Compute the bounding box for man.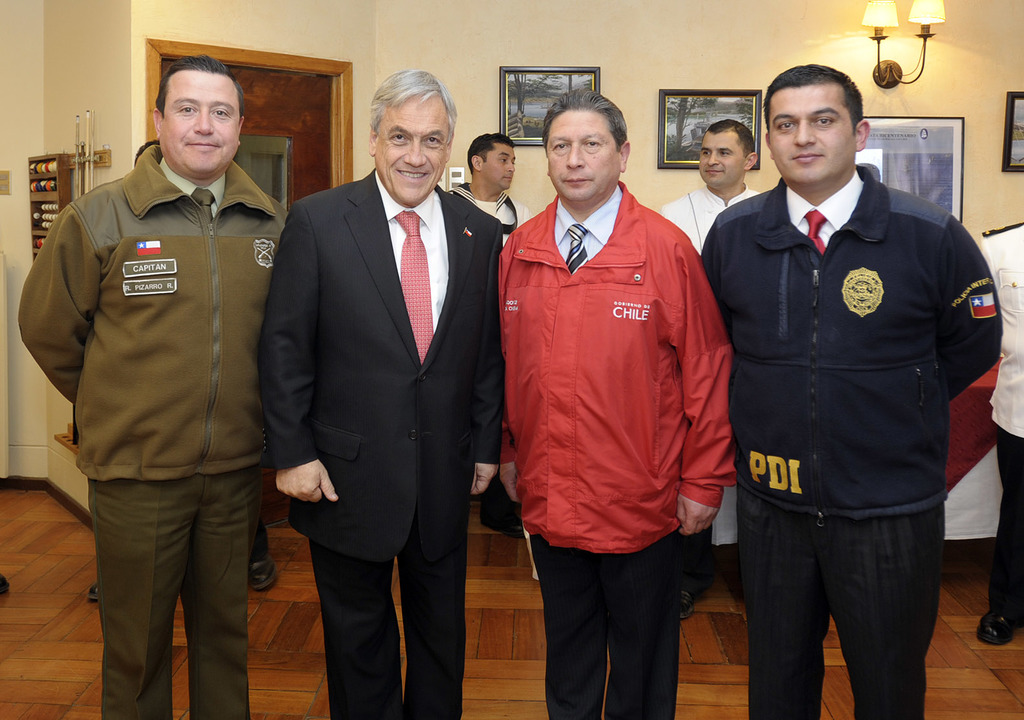
bbox=[981, 206, 1023, 644].
